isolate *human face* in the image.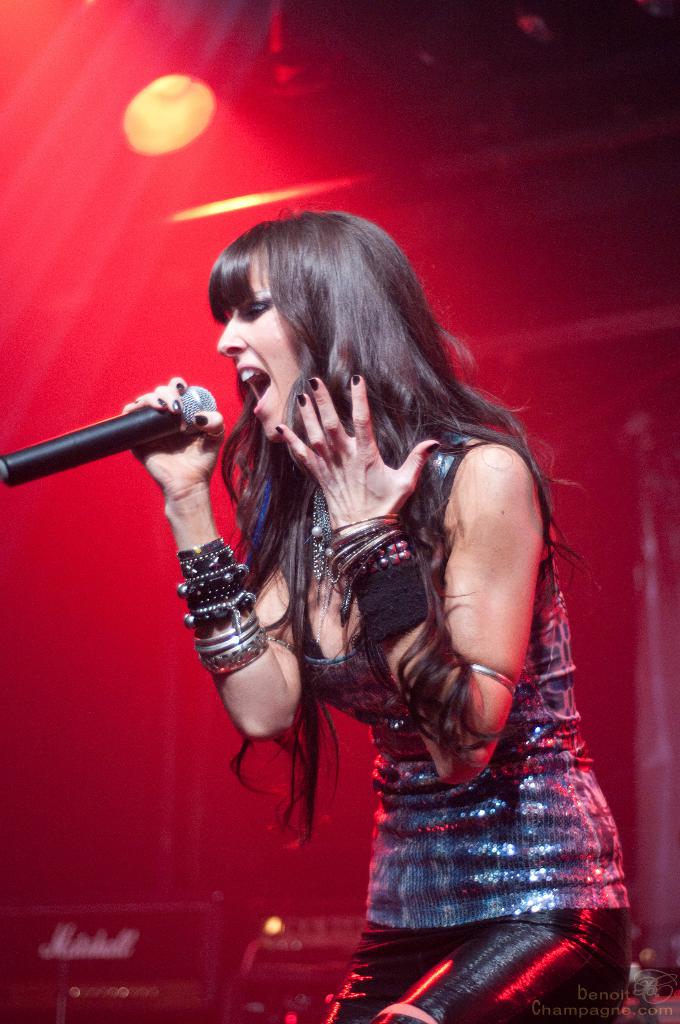
Isolated region: (216,242,311,442).
